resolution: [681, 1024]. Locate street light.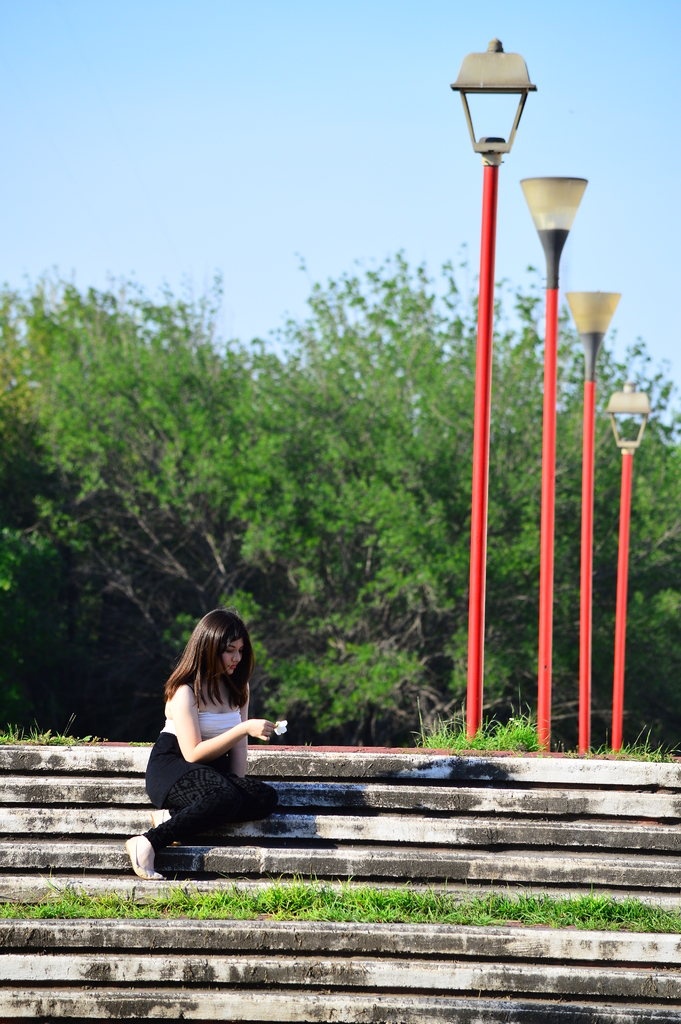
(x1=516, y1=174, x2=589, y2=748).
